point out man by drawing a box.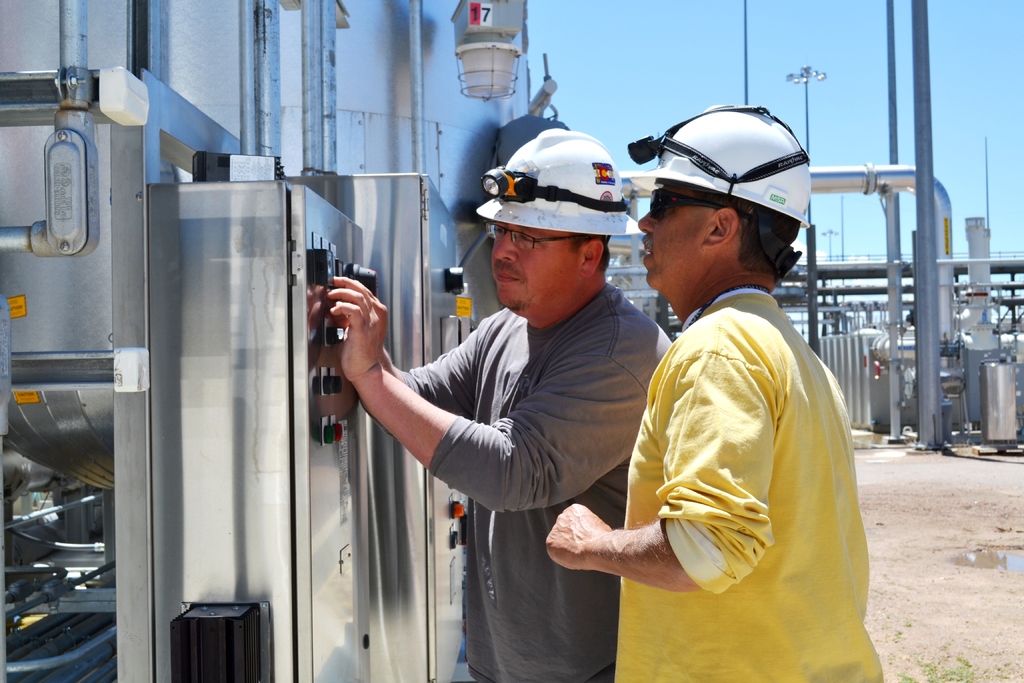
540, 93, 884, 682.
